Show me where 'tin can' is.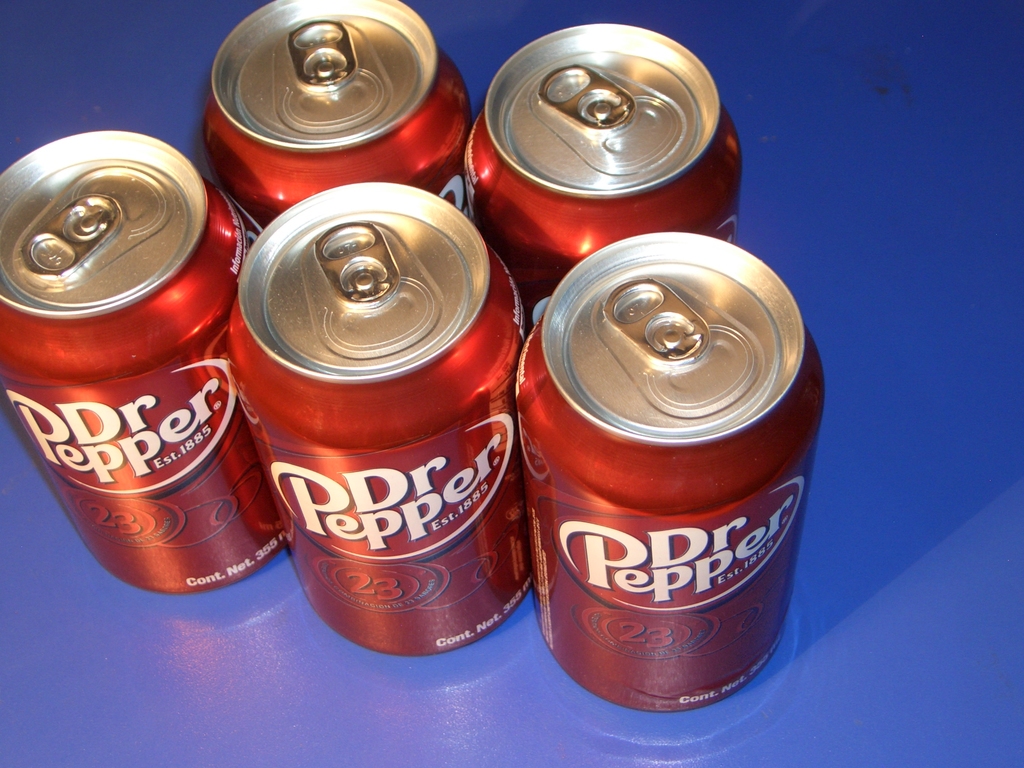
'tin can' is at box(463, 20, 746, 331).
